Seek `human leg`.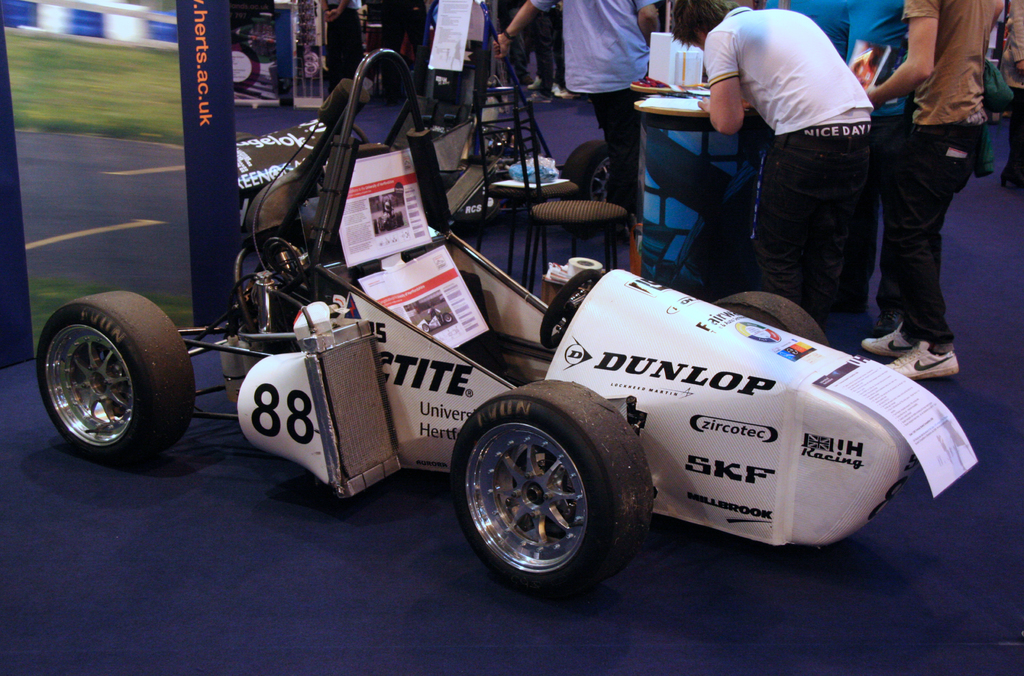
bbox=[757, 129, 829, 304].
